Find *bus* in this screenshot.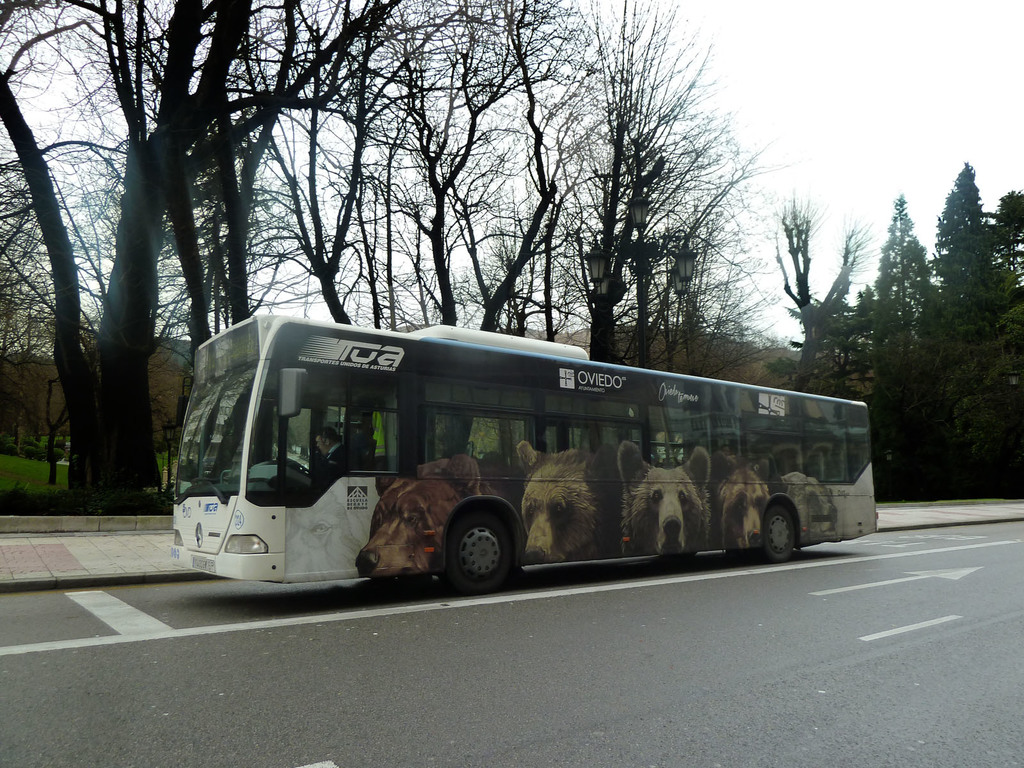
The bounding box for *bus* is rect(169, 321, 879, 598).
